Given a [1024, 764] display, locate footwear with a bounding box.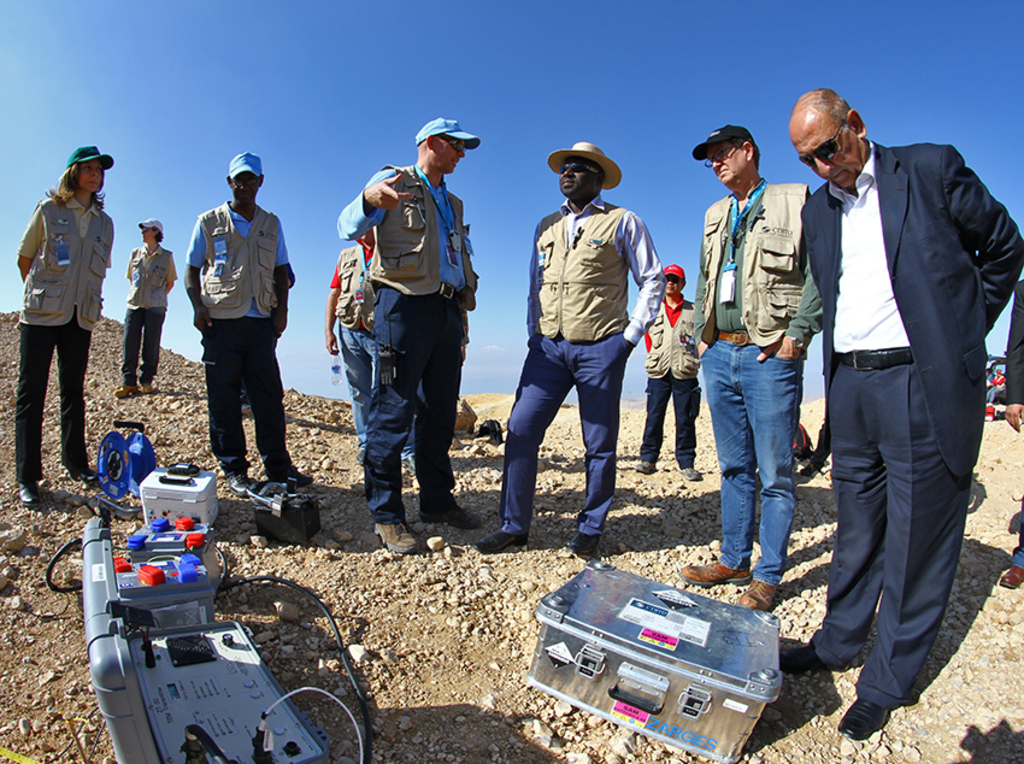
Located: x1=65 y1=462 x2=106 y2=492.
